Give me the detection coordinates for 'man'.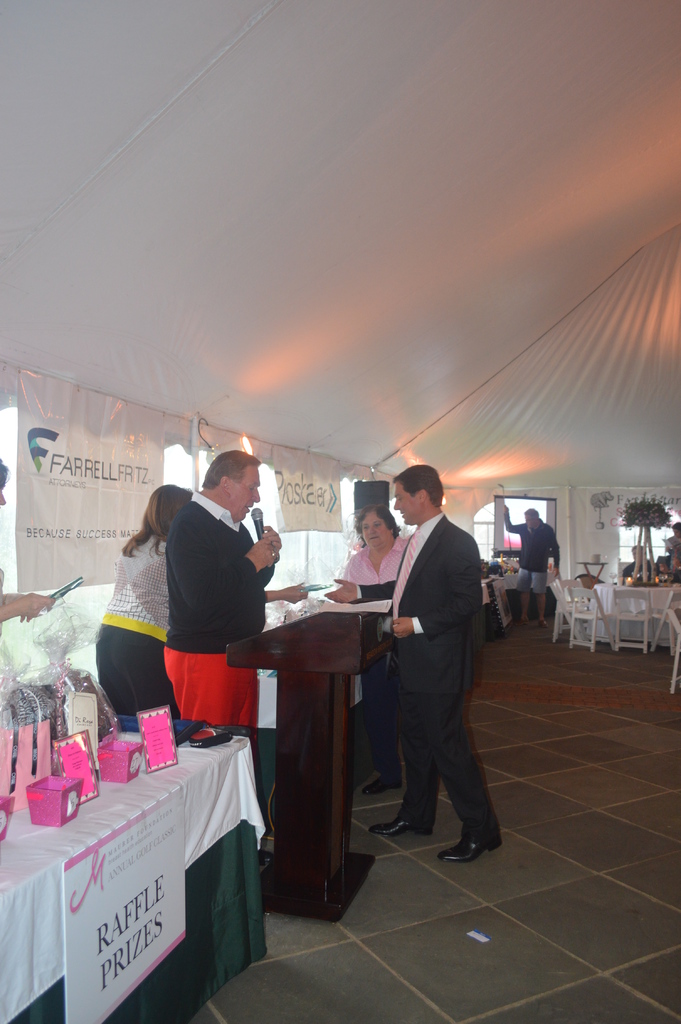
BBox(322, 466, 497, 865).
